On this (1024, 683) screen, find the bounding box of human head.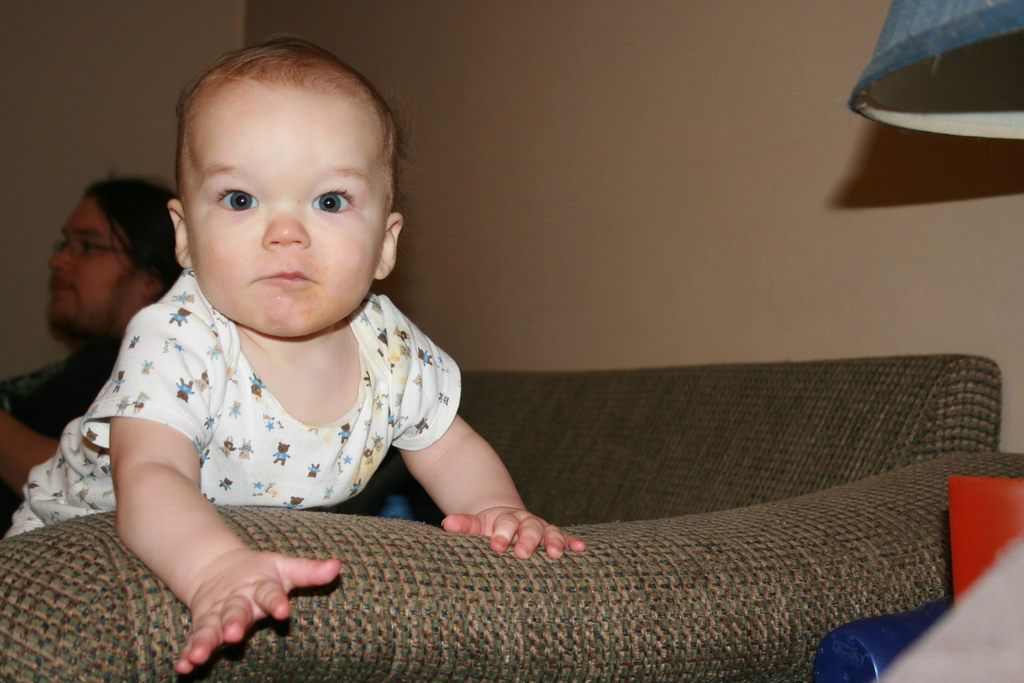
Bounding box: BBox(45, 163, 181, 348).
